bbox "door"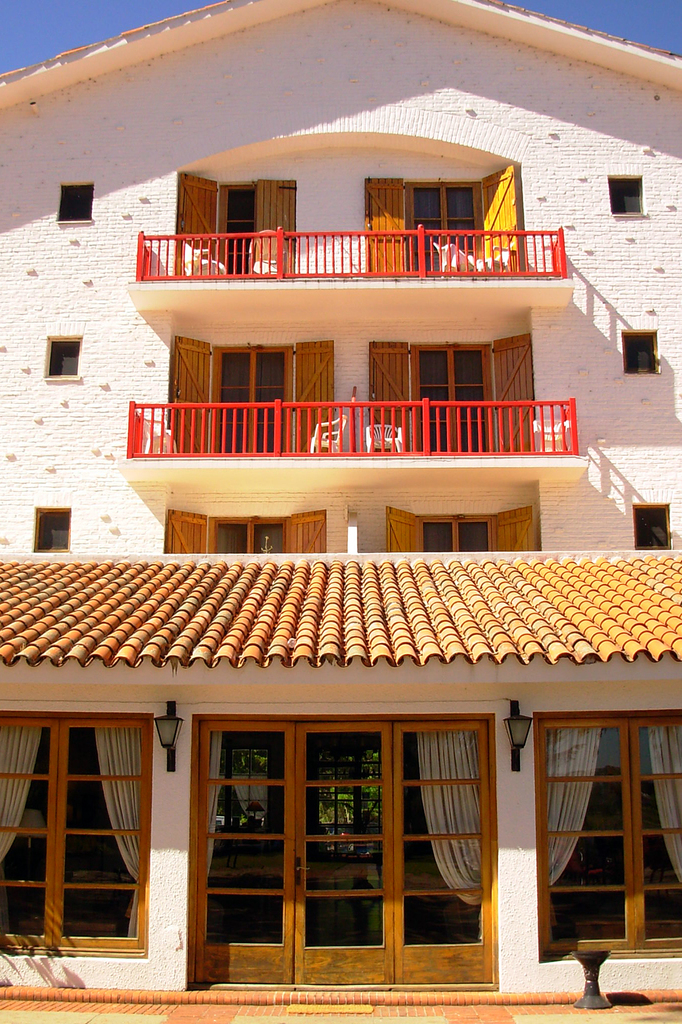
[488,505,537,550]
